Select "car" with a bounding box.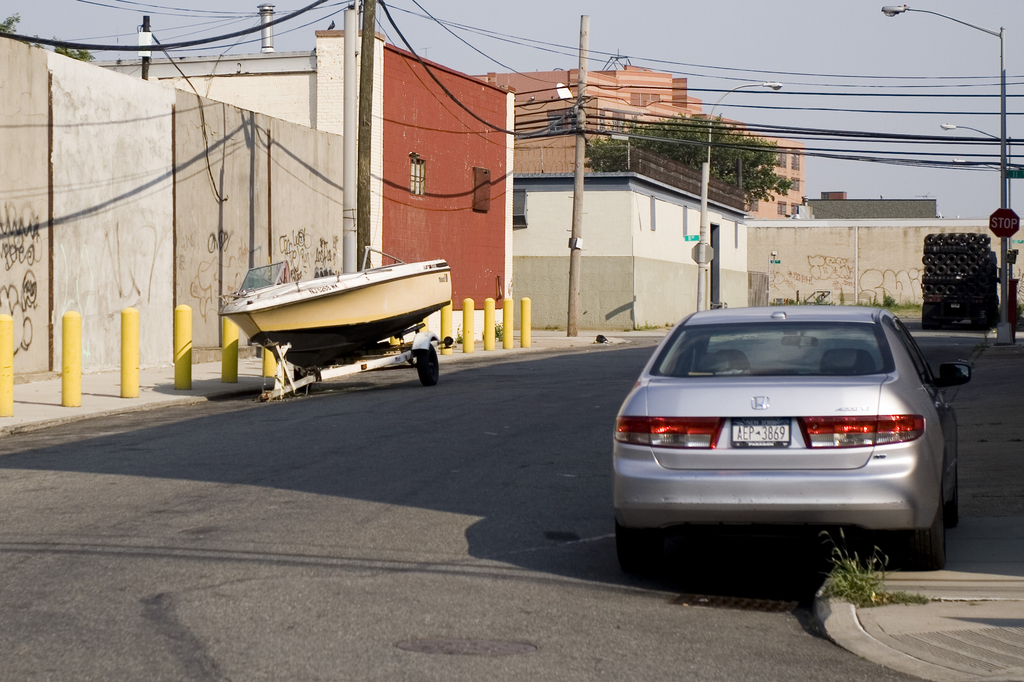
[x1=609, y1=309, x2=974, y2=590].
